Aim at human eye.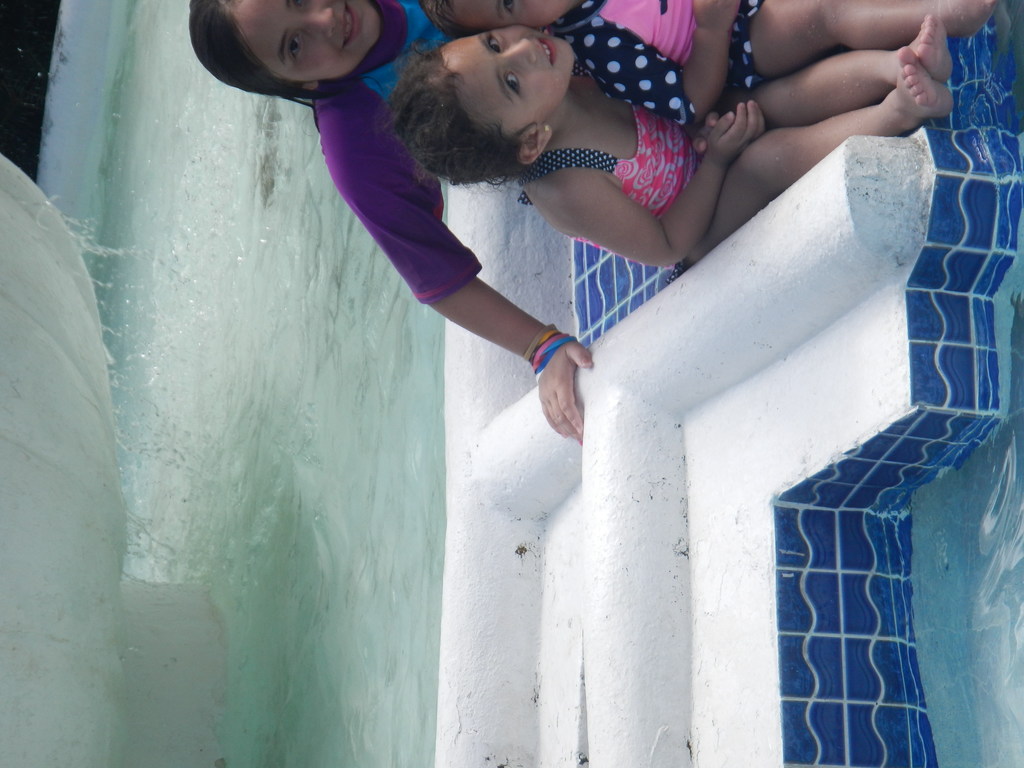
Aimed at box(483, 30, 506, 54).
